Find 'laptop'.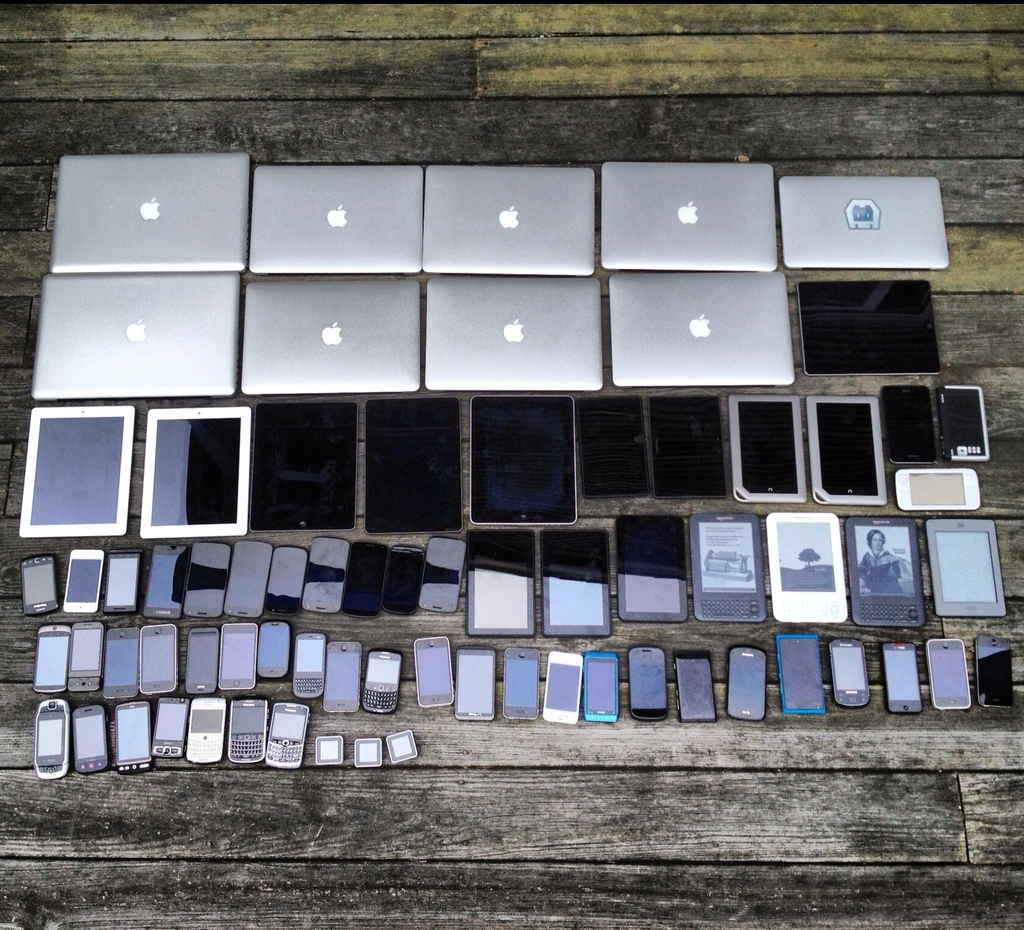
x1=612, y1=271, x2=793, y2=383.
